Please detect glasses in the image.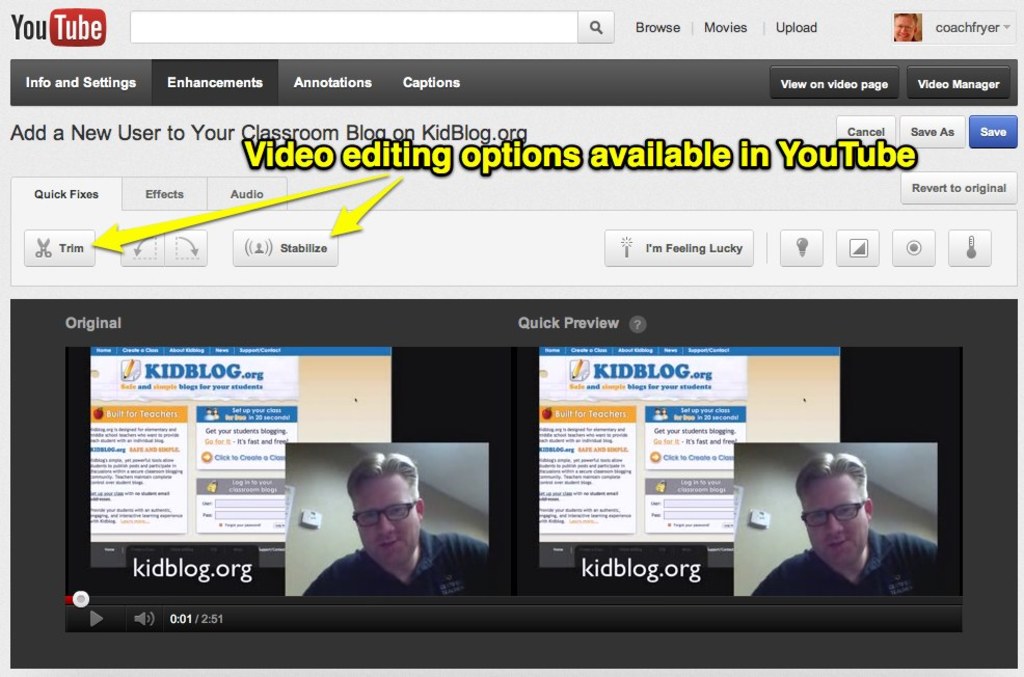
[800, 495, 870, 529].
